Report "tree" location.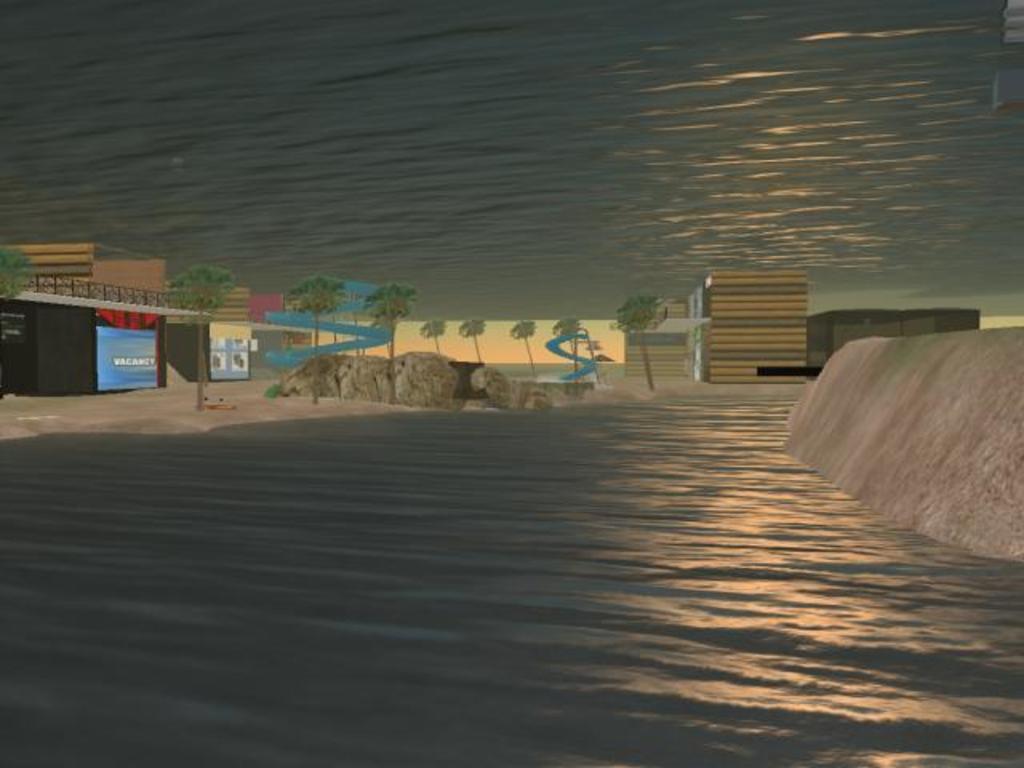
Report: box(419, 320, 445, 357).
